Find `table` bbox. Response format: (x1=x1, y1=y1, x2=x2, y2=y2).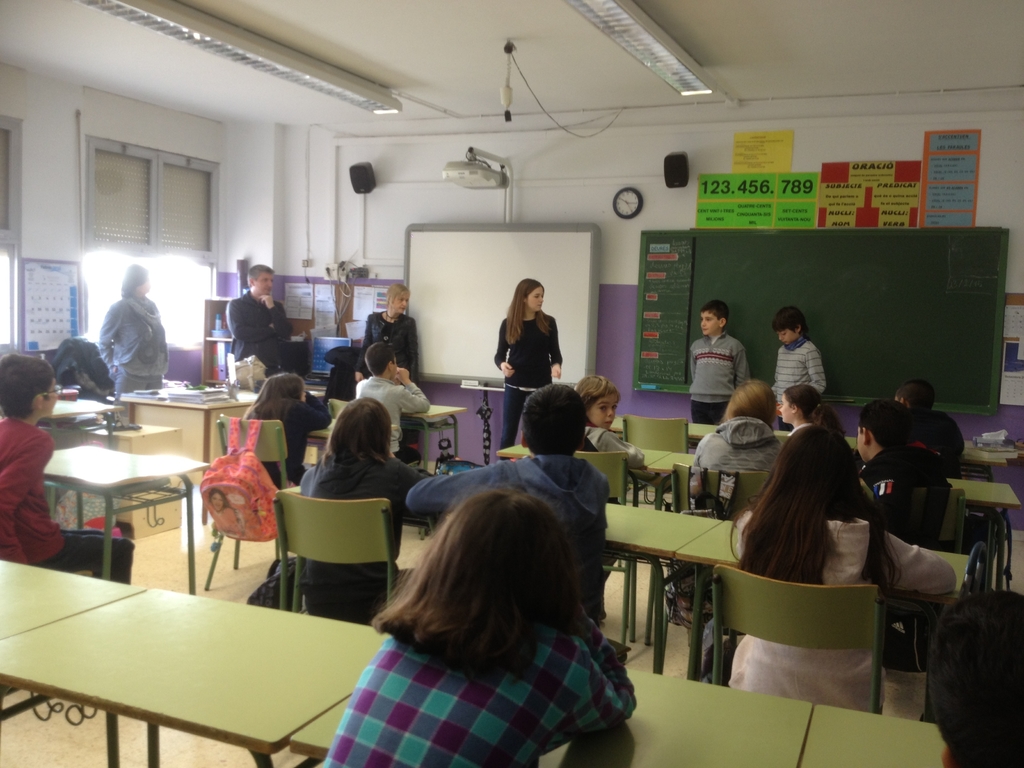
(x1=946, y1=479, x2=1020, y2=584).
